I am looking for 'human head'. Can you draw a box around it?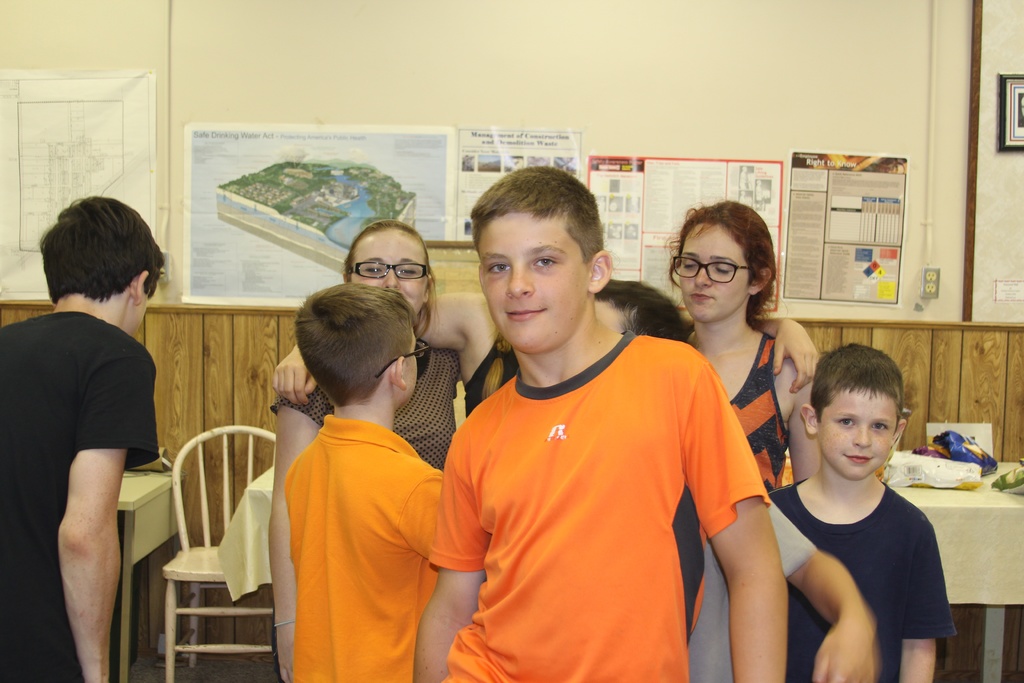
Sure, the bounding box is box=[798, 345, 915, 480].
